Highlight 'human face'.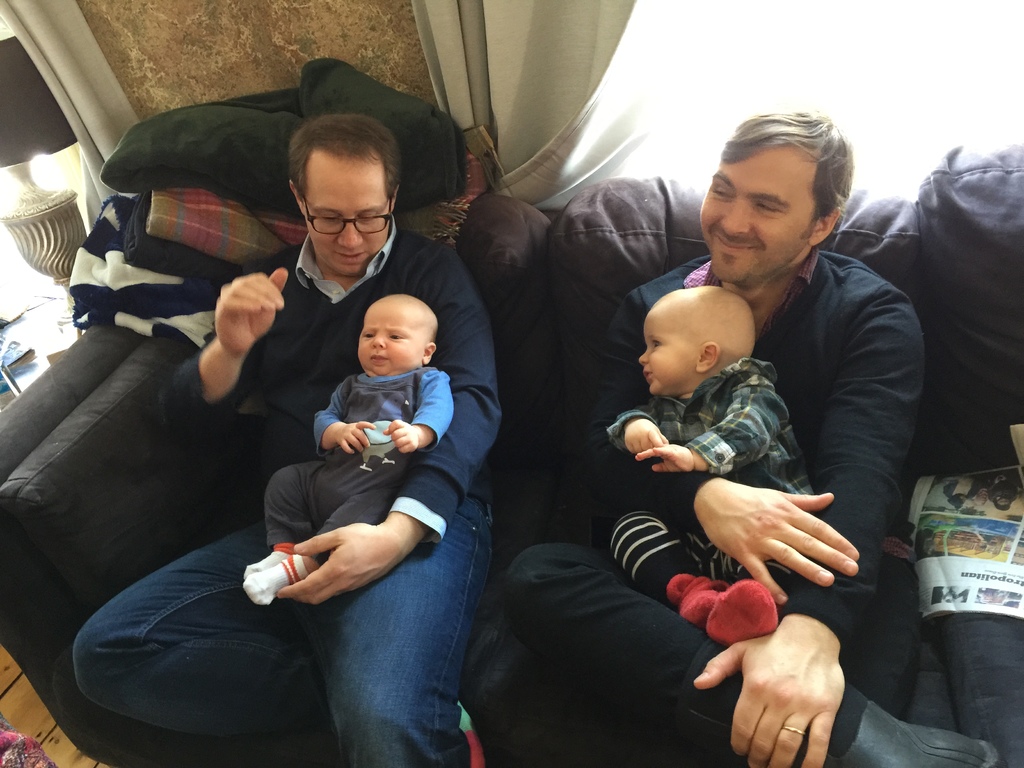
Highlighted region: bbox=[305, 161, 387, 273].
